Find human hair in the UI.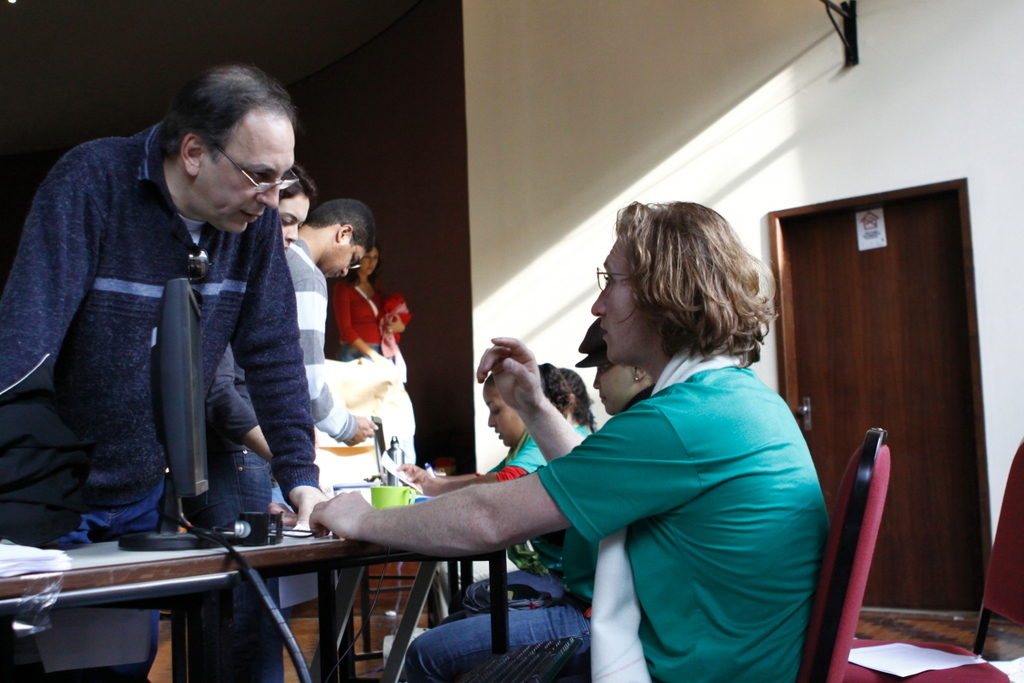
UI element at l=143, t=63, r=297, b=166.
